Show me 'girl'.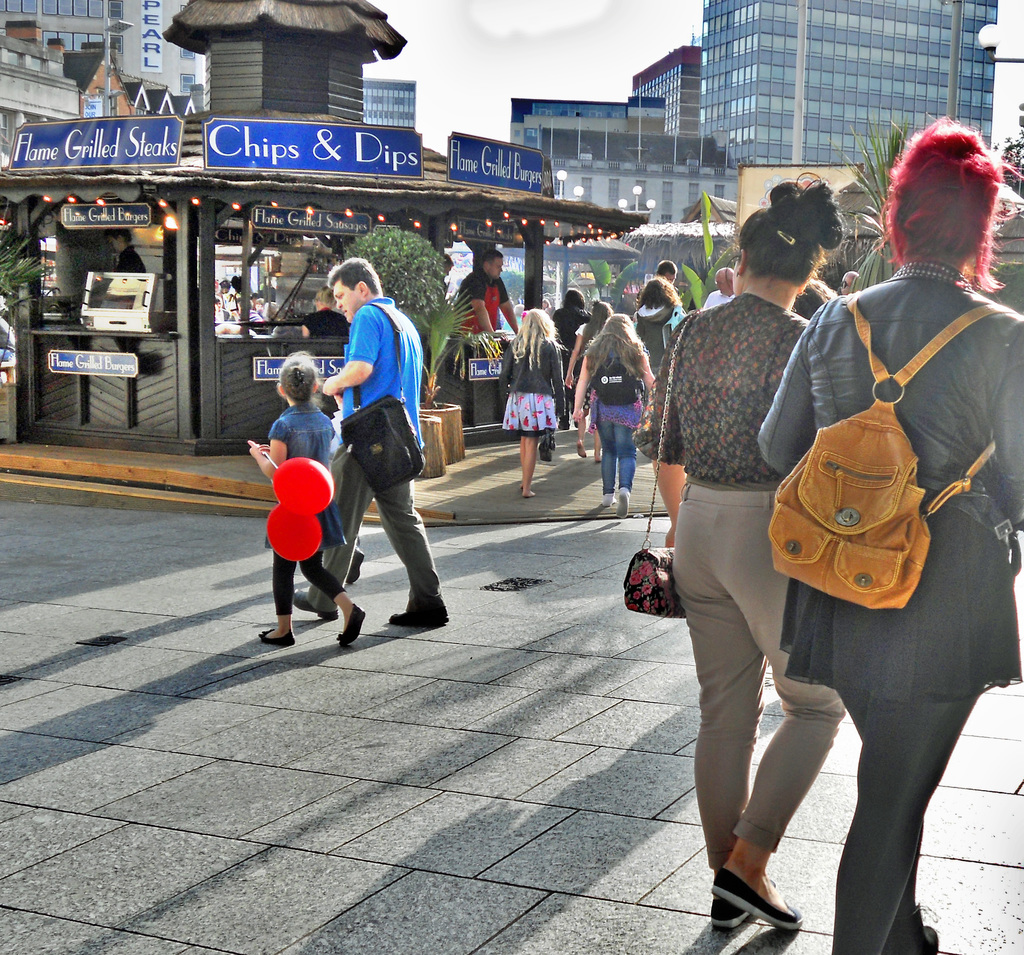
'girl' is here: <box>247,350,367,646</box>.
